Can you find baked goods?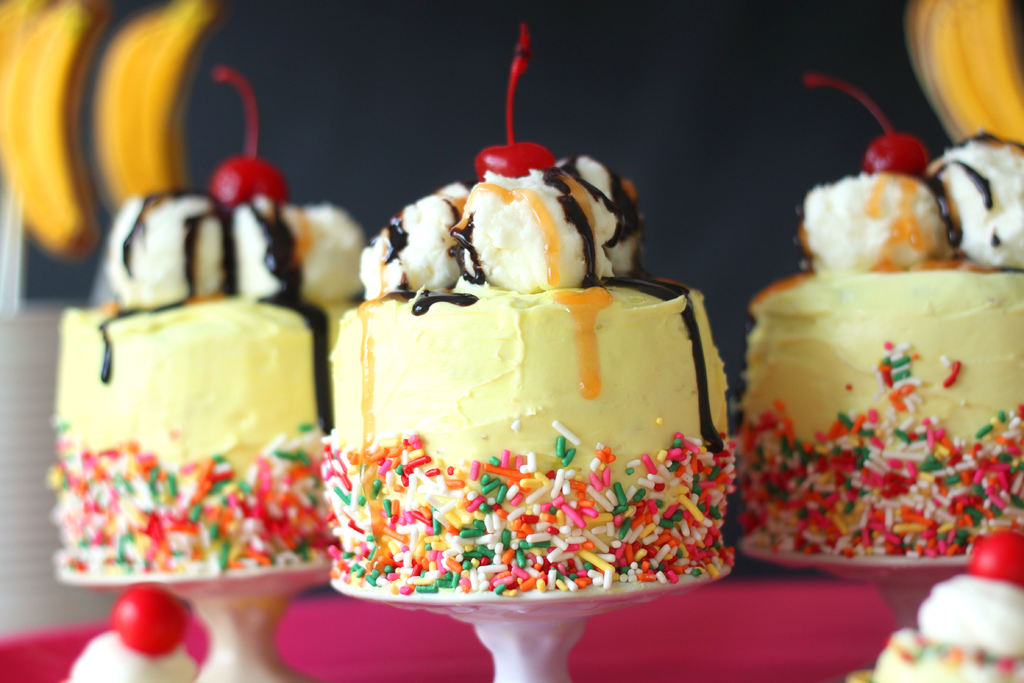
Yes, bounding box: (716,254,1023,550).
